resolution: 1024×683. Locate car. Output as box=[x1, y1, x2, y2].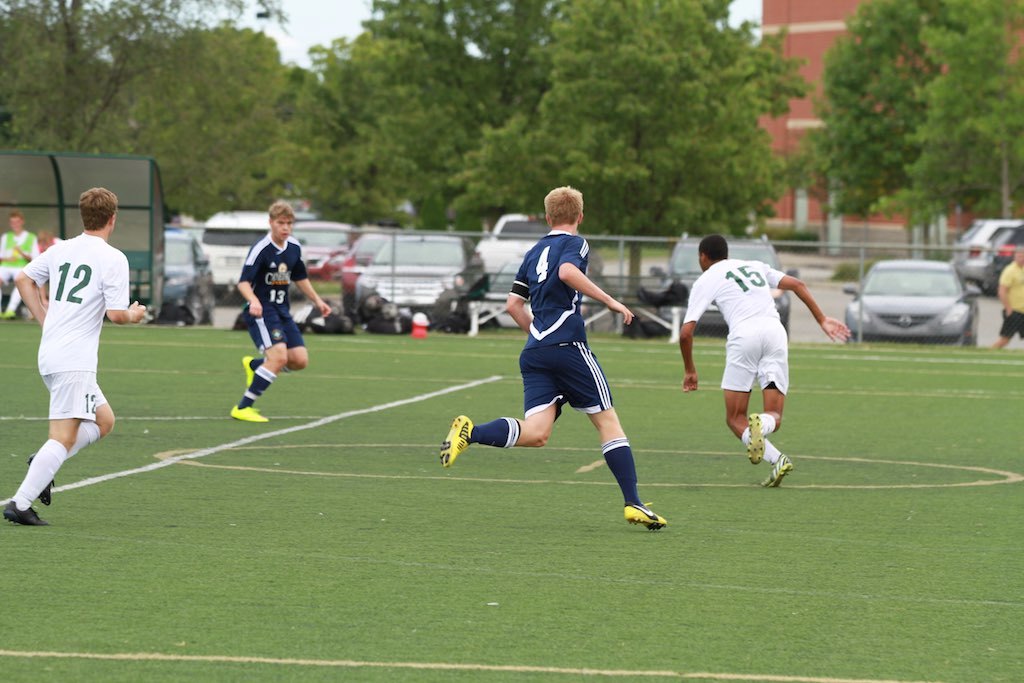
box=[340, 225, 393, 292].
